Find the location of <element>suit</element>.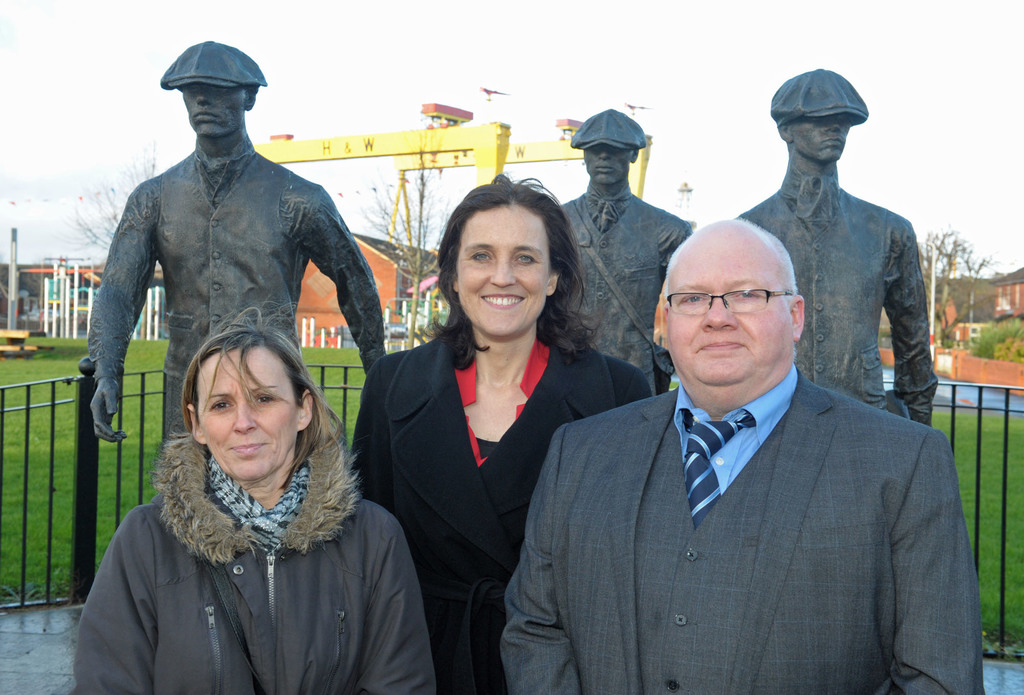
Location: {"left": 728, "top": 195, "right": 939, "bottom": 423}.
